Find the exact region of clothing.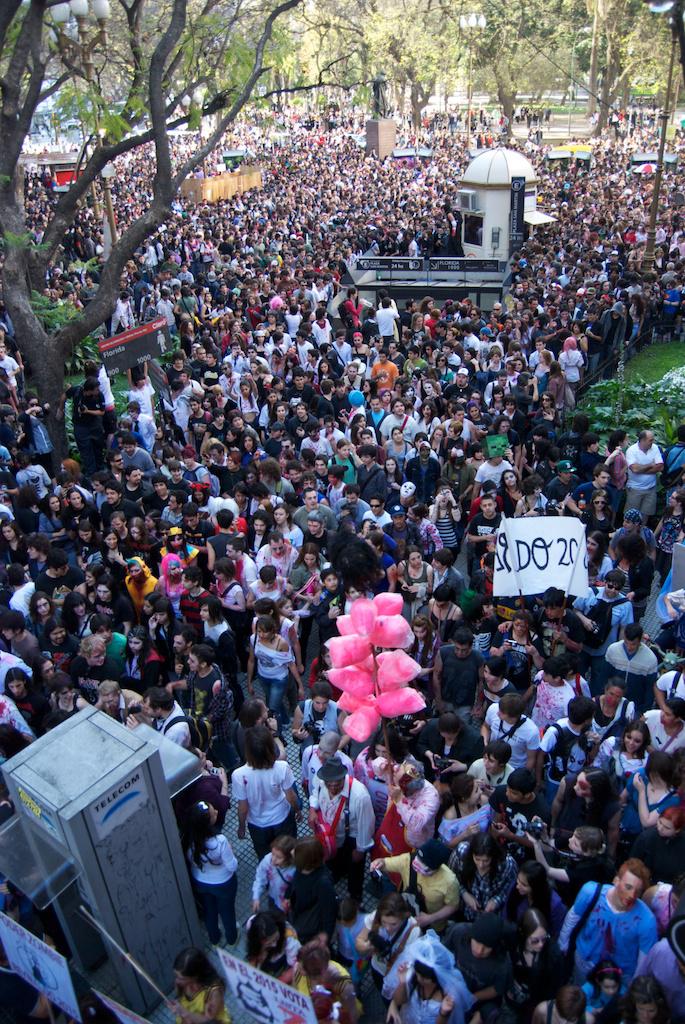
Exact region: <box>254,626,296,691</box>.
